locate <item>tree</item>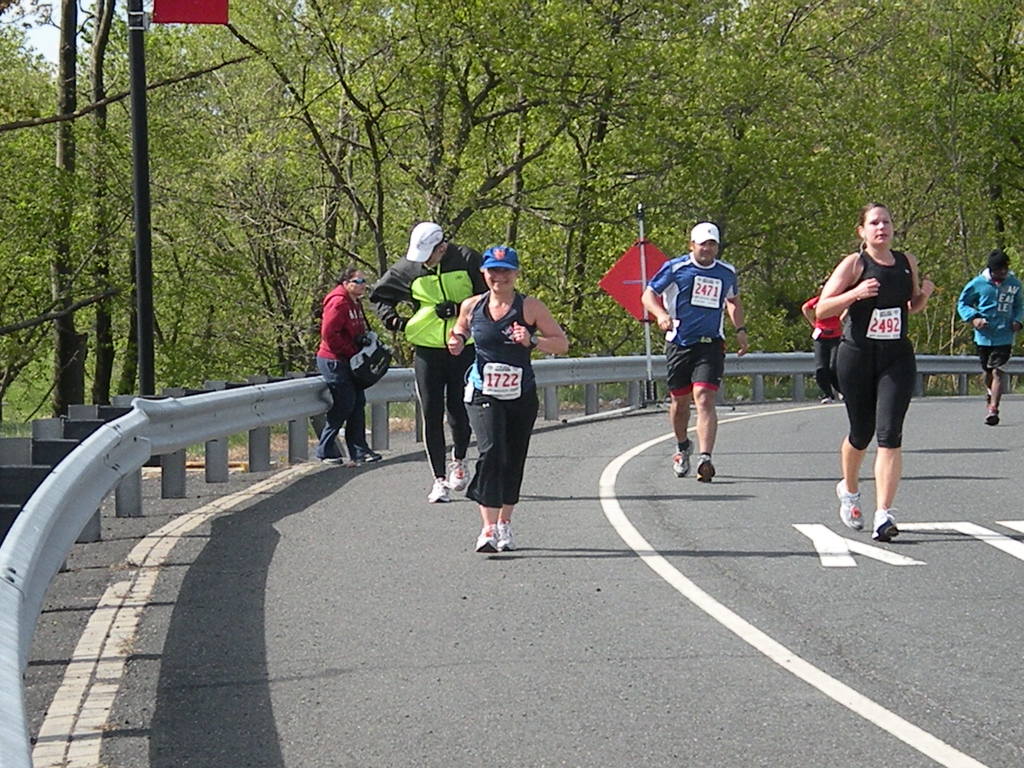
116:50:854:257
